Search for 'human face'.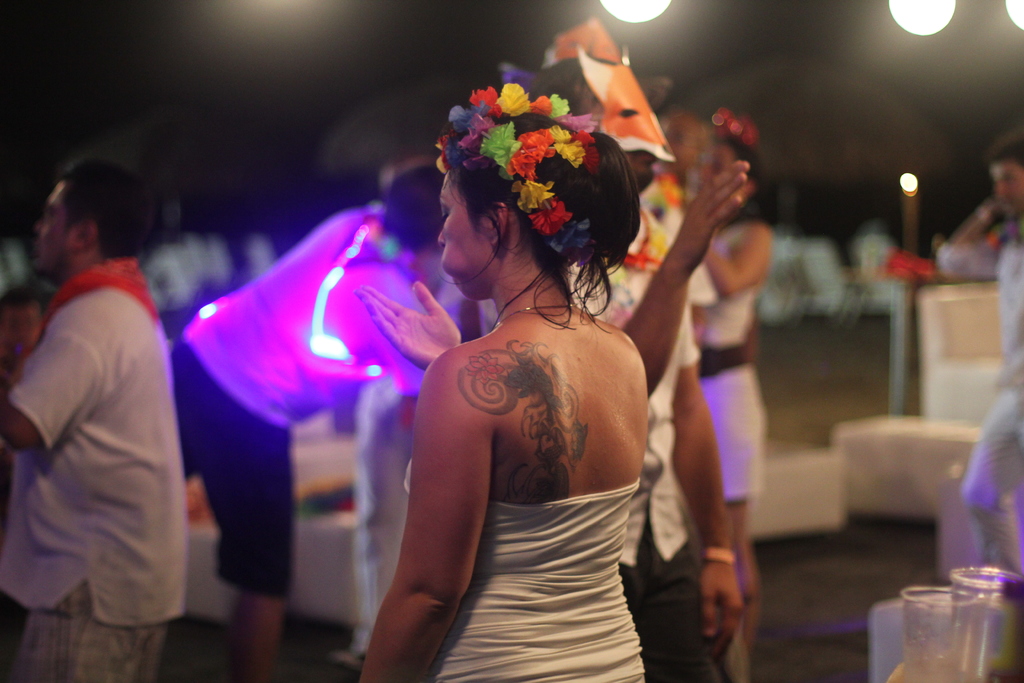
Found at region(691, 138, 735, 198).
